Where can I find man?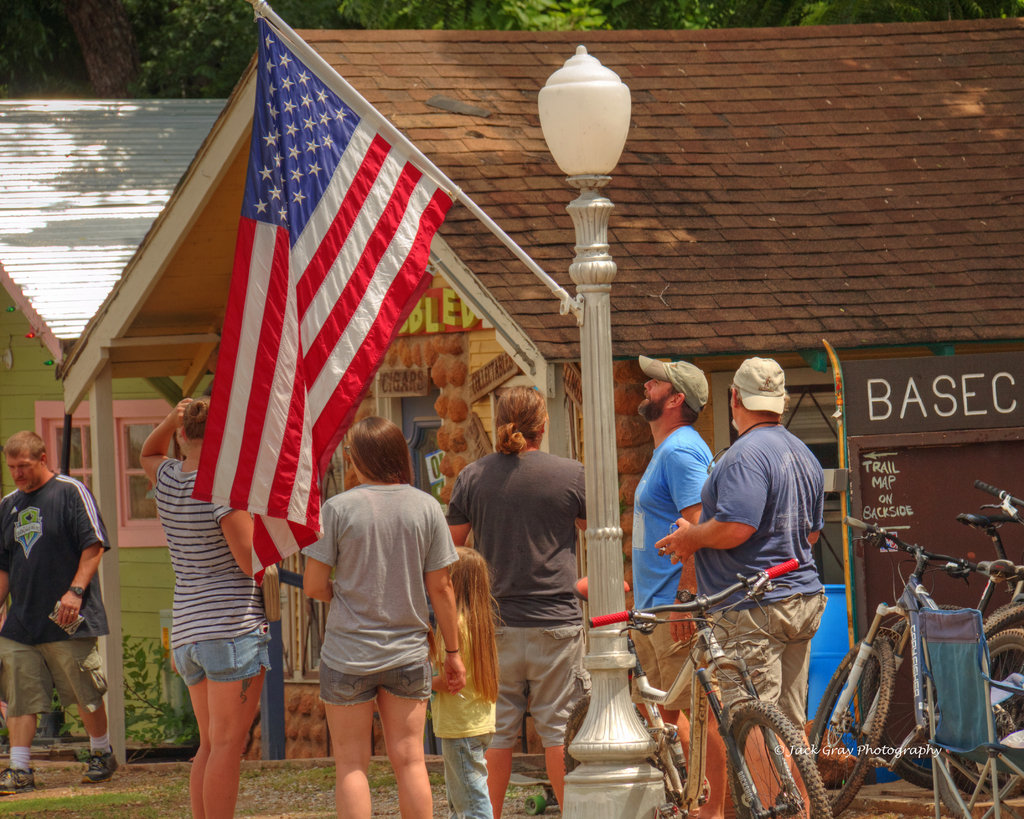
You can find it at x1=442, y1=389, x2=604, y2=816.
